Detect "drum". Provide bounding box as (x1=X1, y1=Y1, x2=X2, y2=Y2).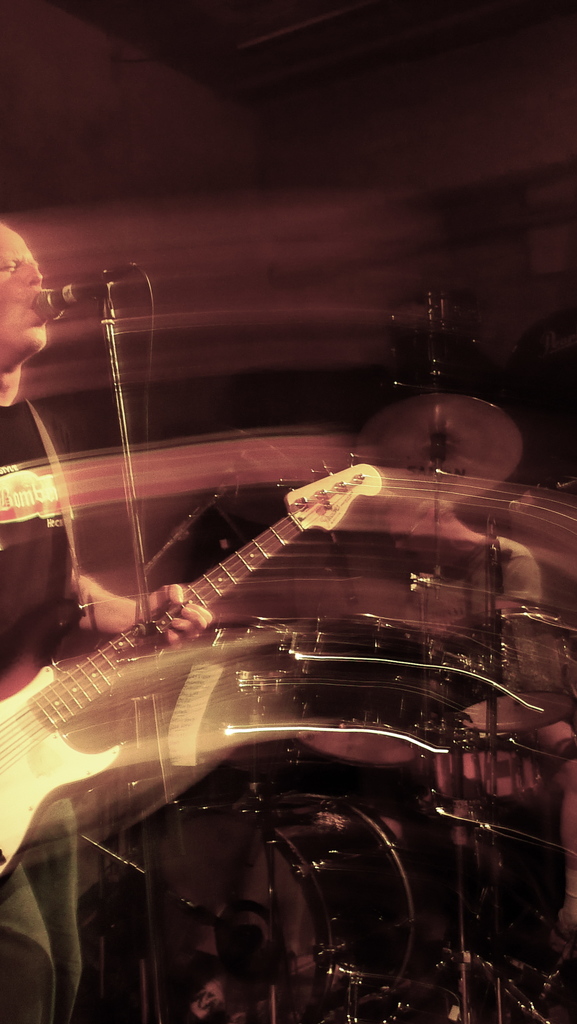
(x1=435, y1=608, x2=576, y2=734).
